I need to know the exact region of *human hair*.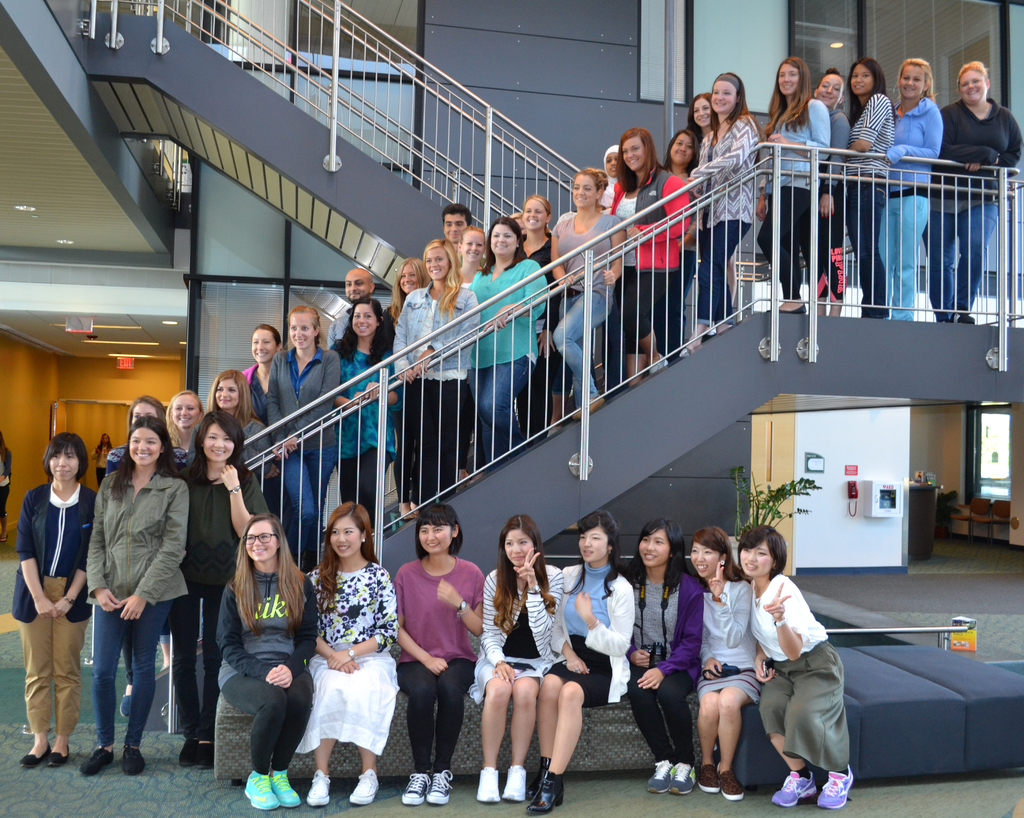
Region: select_region(97, 431, 111, 455).
